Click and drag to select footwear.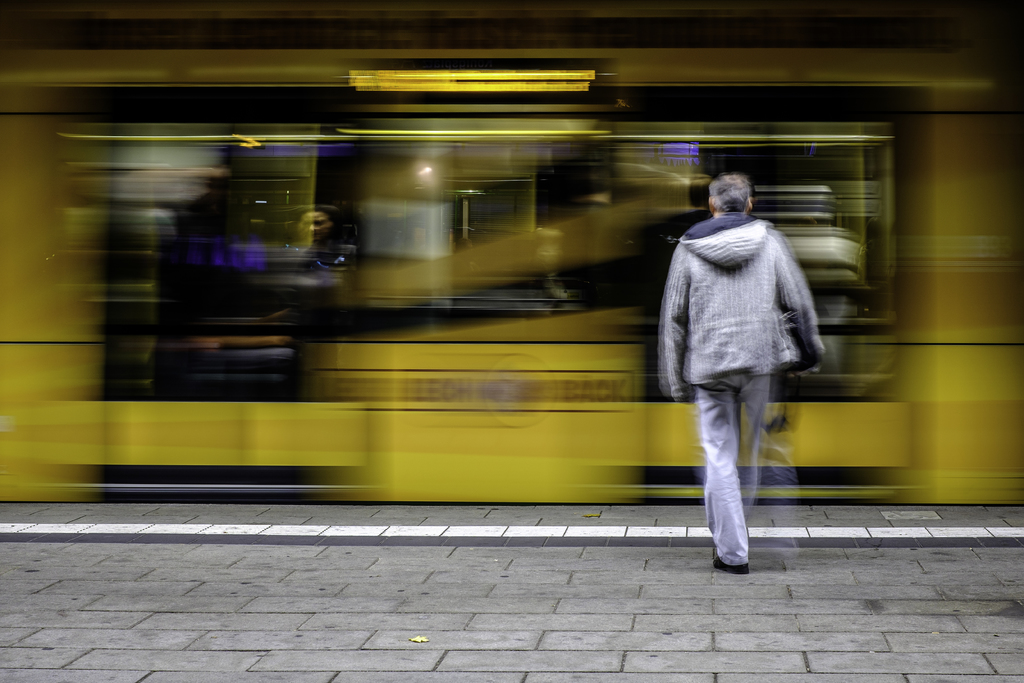
Selection: [713, 557, 749, 571].
